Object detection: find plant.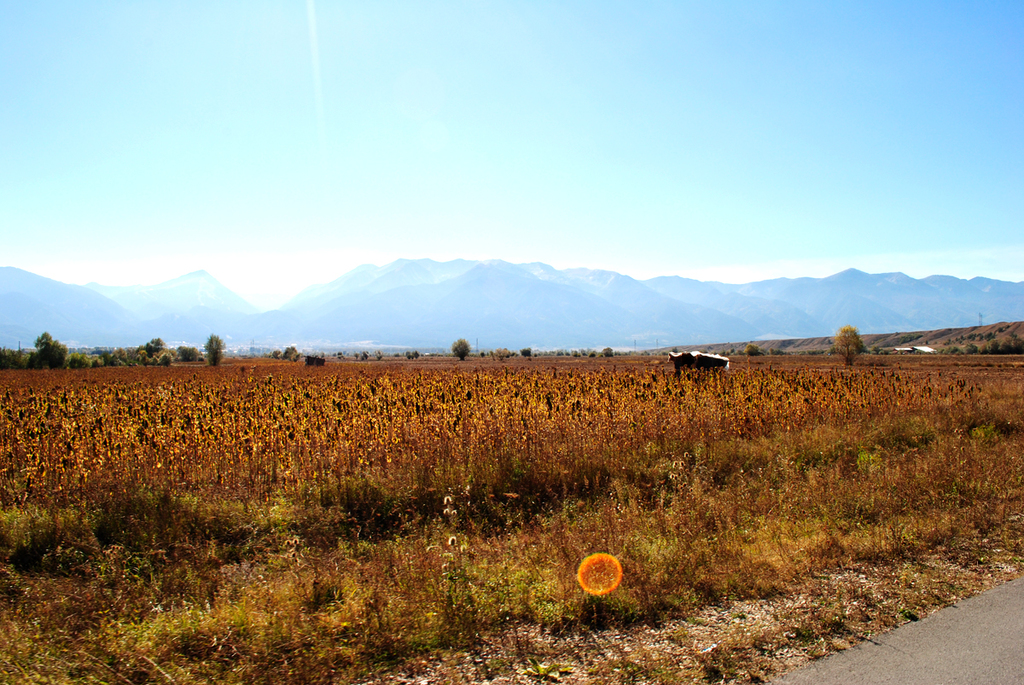
pyautogui.locateOnScreen(456, 526, 490, 622).
